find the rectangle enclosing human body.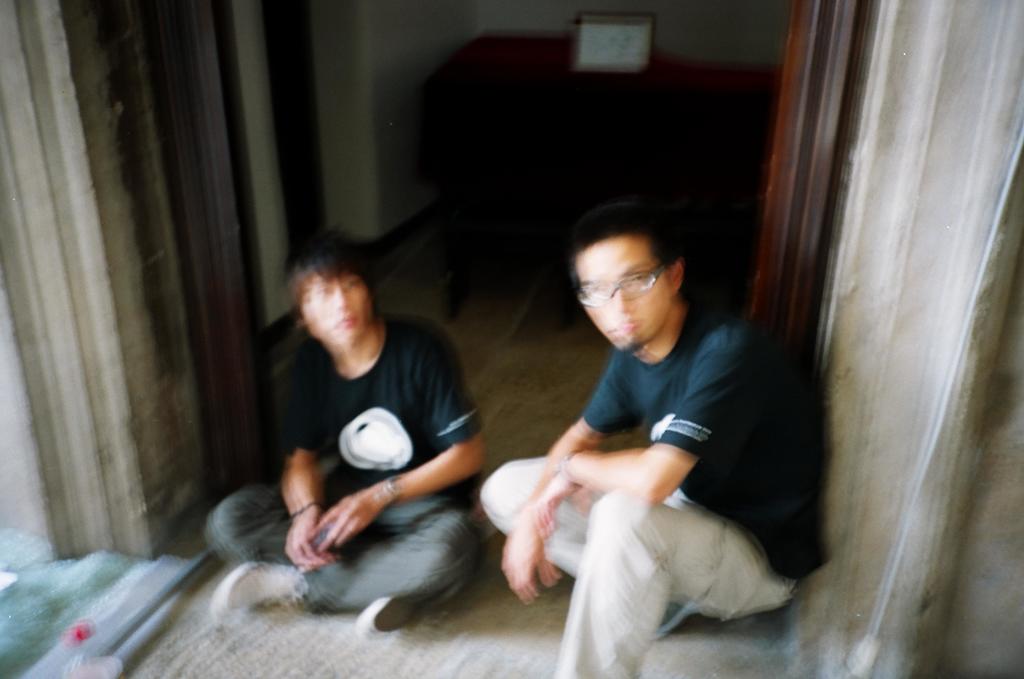
[475, 190, 832, 678].
